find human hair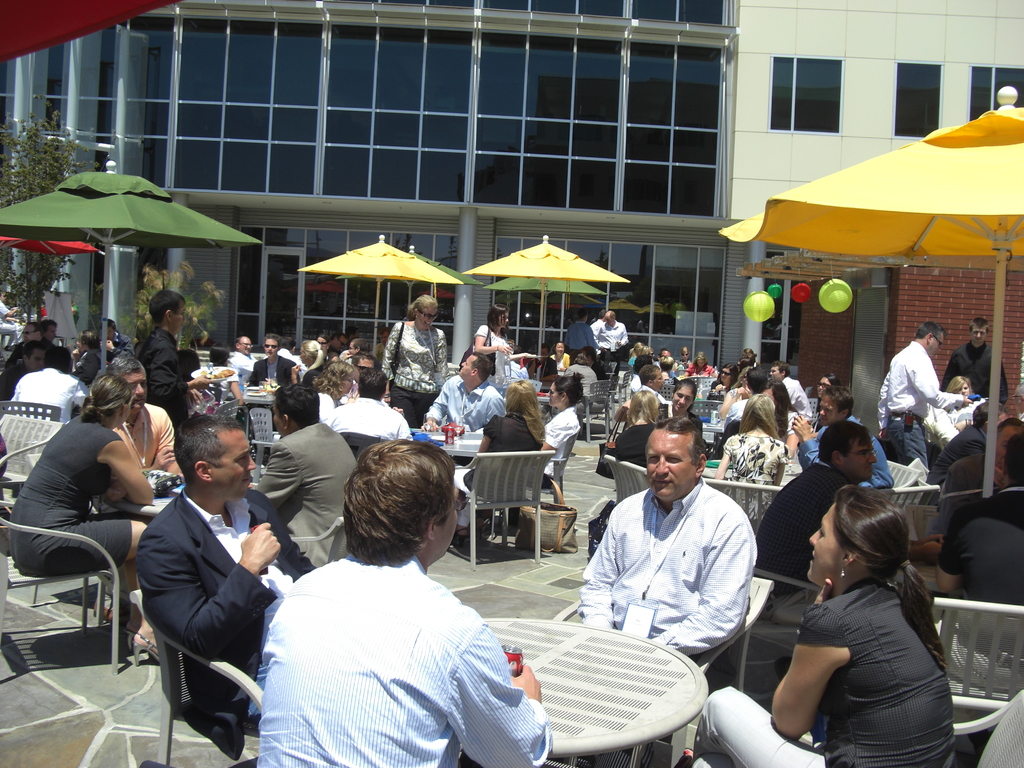
(left=742, top=355, right=755, bottom=361)
